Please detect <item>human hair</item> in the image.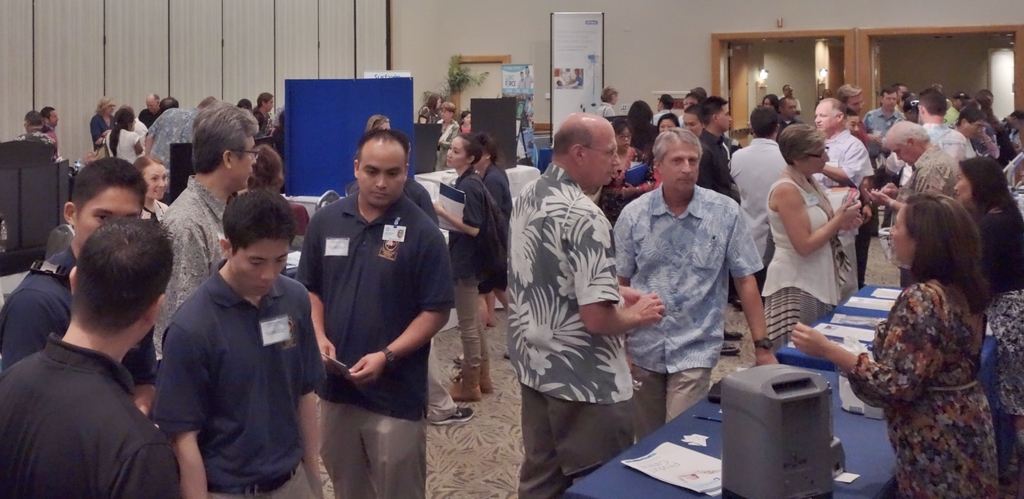
Rect(38, 105, 54, 121).
